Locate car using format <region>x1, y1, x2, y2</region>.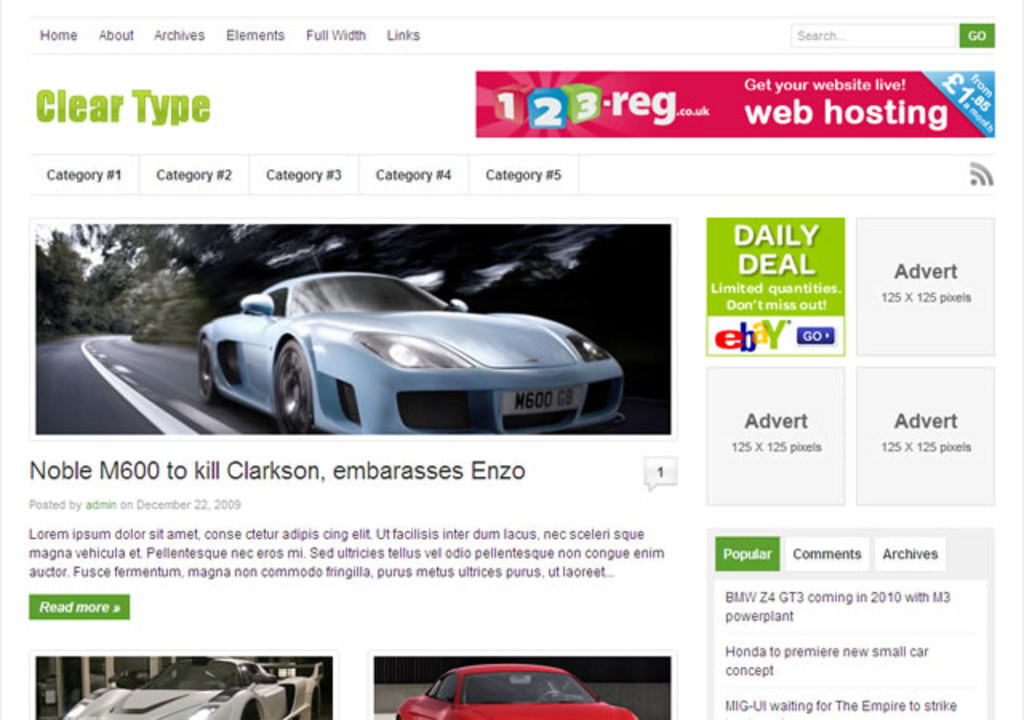
<region>62, 658, 325, 718</region>.
